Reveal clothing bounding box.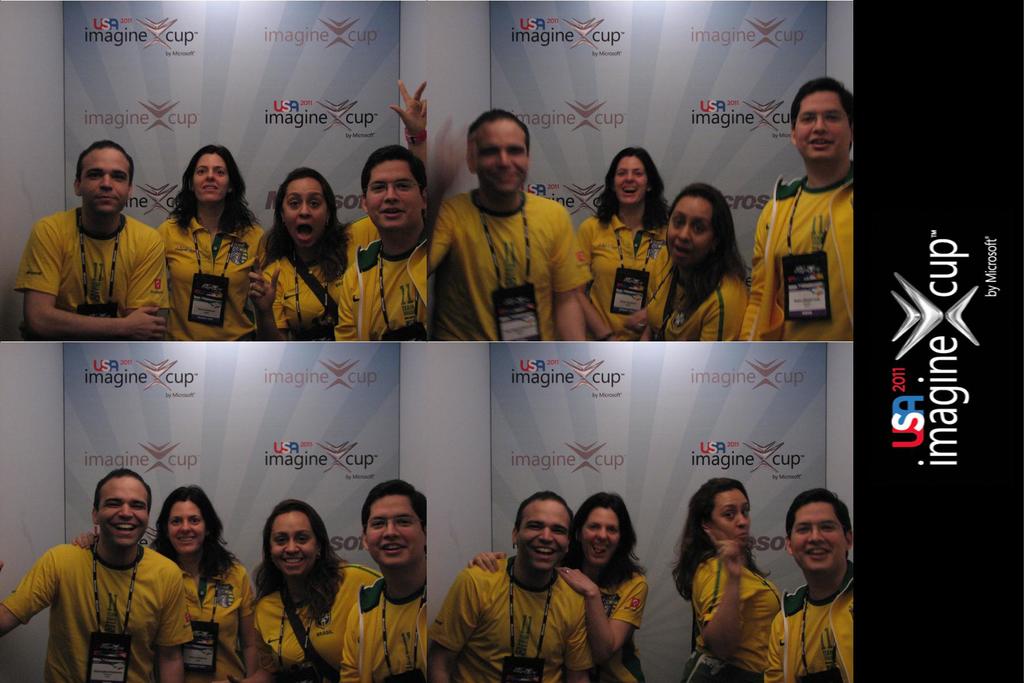
Revealed: [left=150, top=205, right=271, bottom=345].
